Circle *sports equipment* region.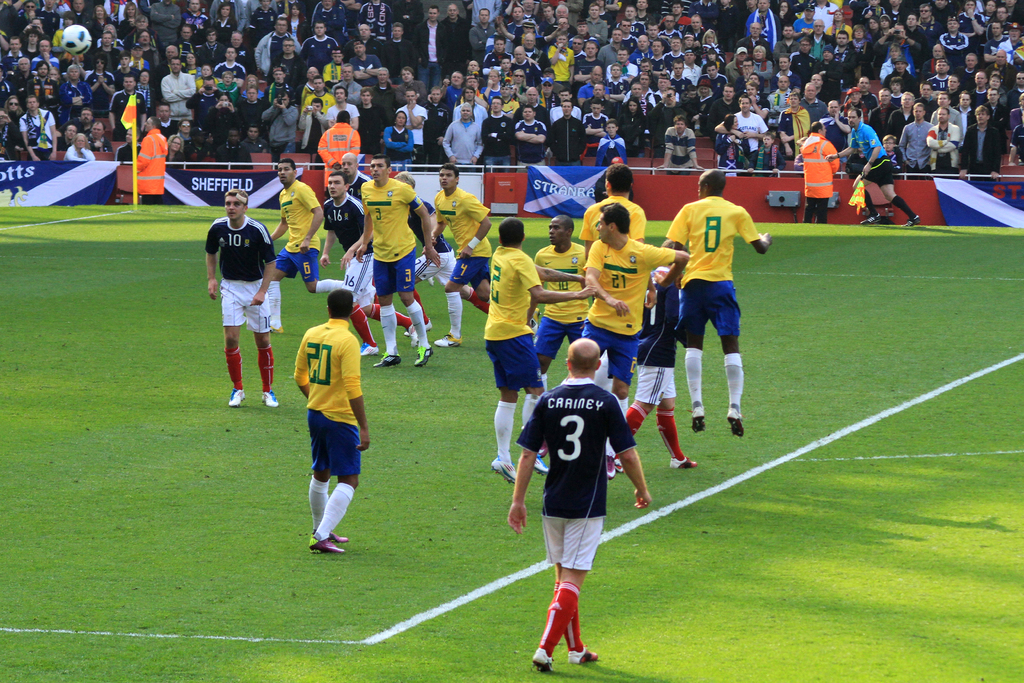
Region: 724, 404, 744, 441.
